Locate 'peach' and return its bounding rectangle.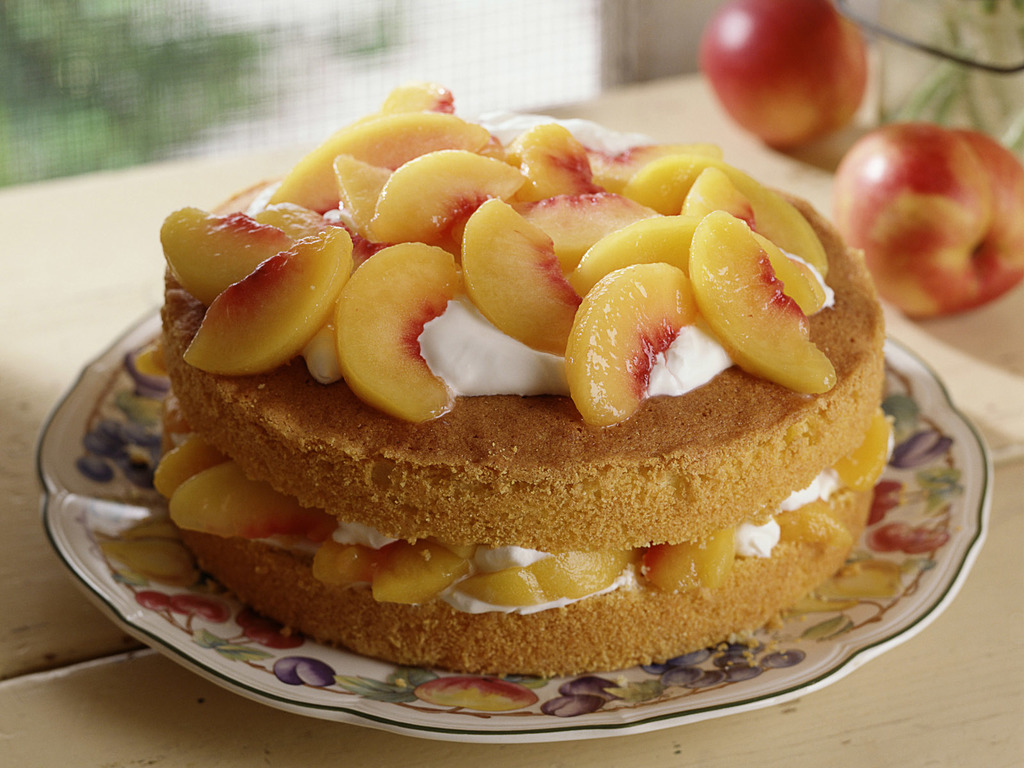
833/408/888/495.
